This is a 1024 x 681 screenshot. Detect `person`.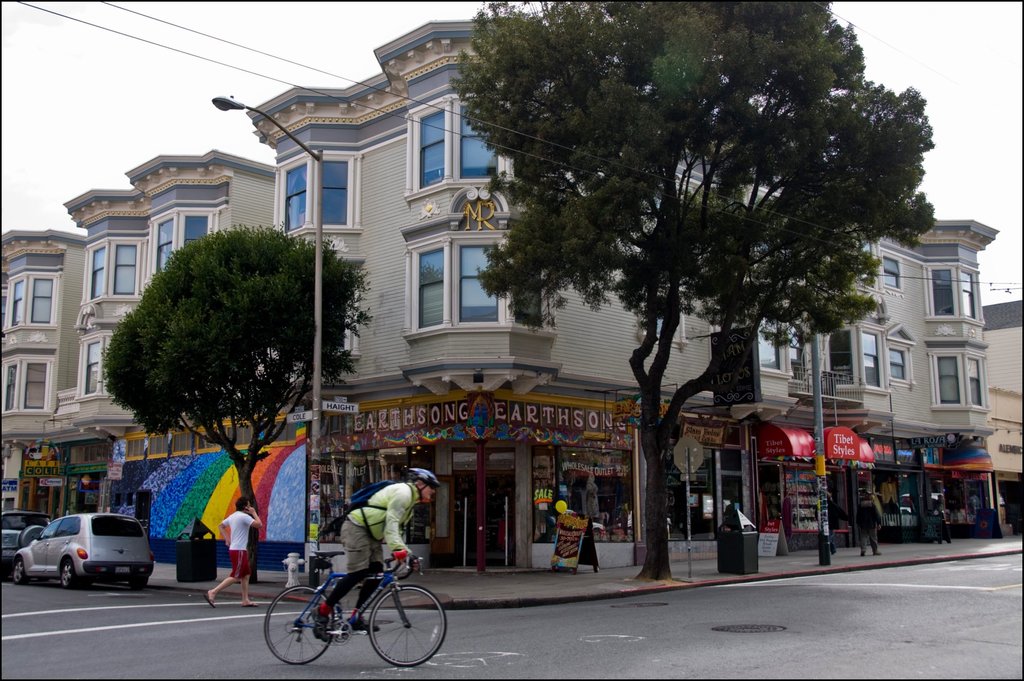
{"x1": 206, "y1": 495, "x2": 261, "y2": 609}.
